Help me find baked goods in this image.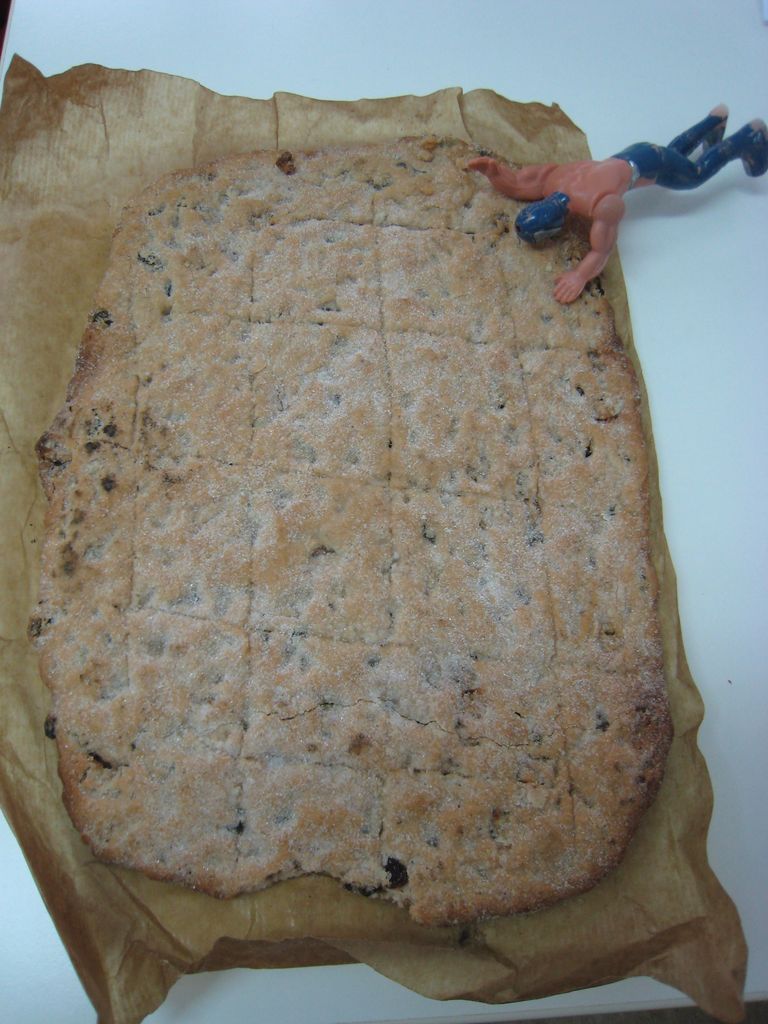
Found it: box(14, 113, 679, 935).
